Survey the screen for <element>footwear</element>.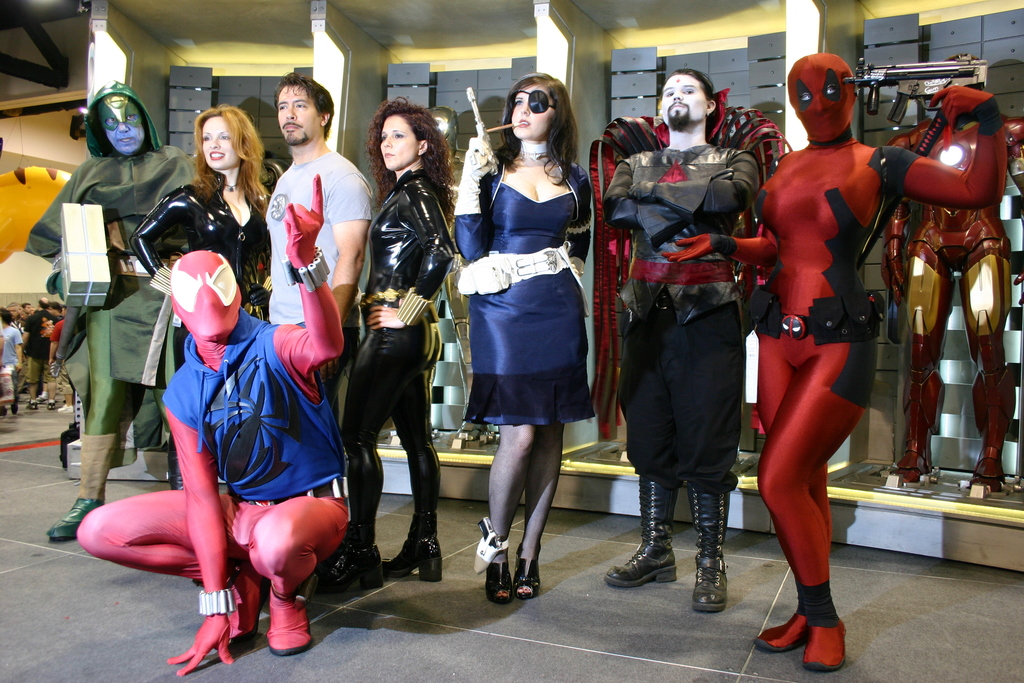
Survey found: bbox=[888, 448, 931, 482].
